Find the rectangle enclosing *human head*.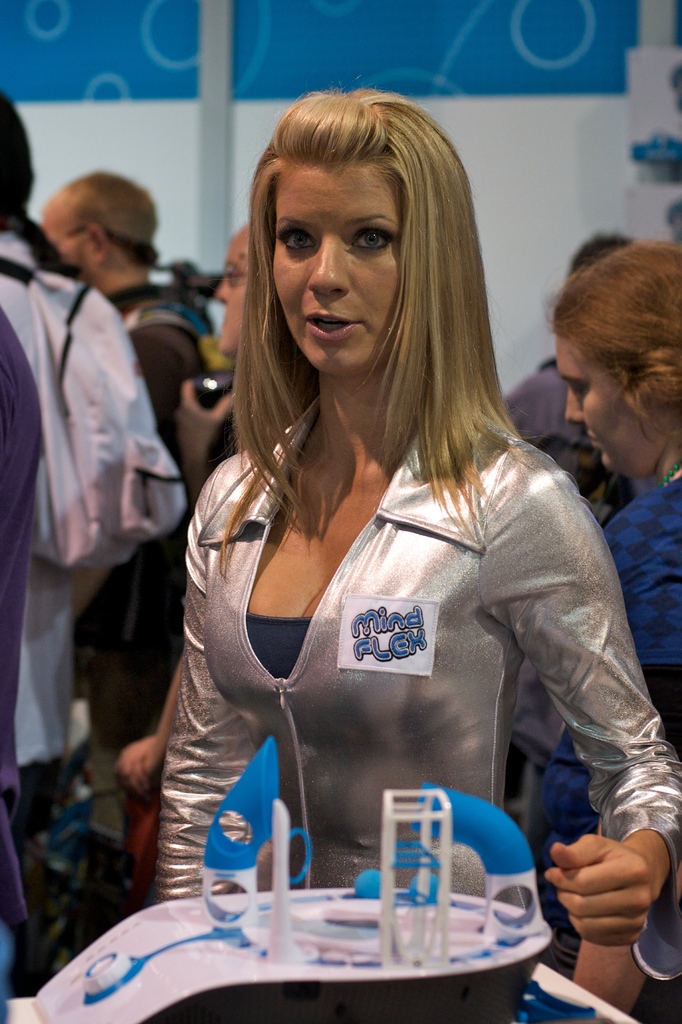
554, 240, 681, 480.
